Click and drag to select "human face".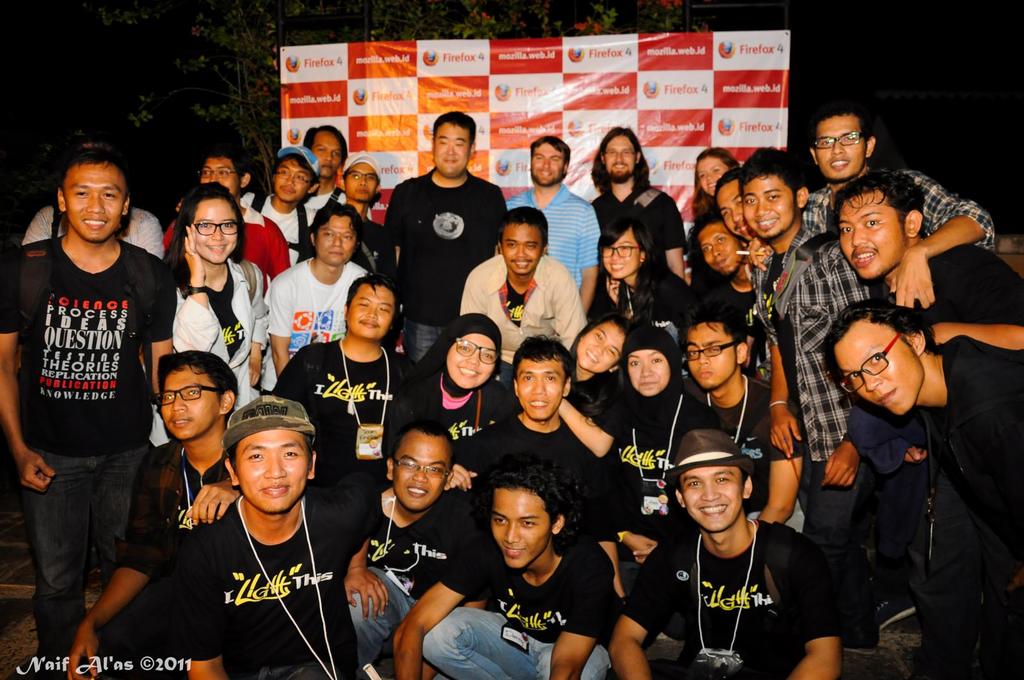
Selection: [519, 361, 564, 420].
